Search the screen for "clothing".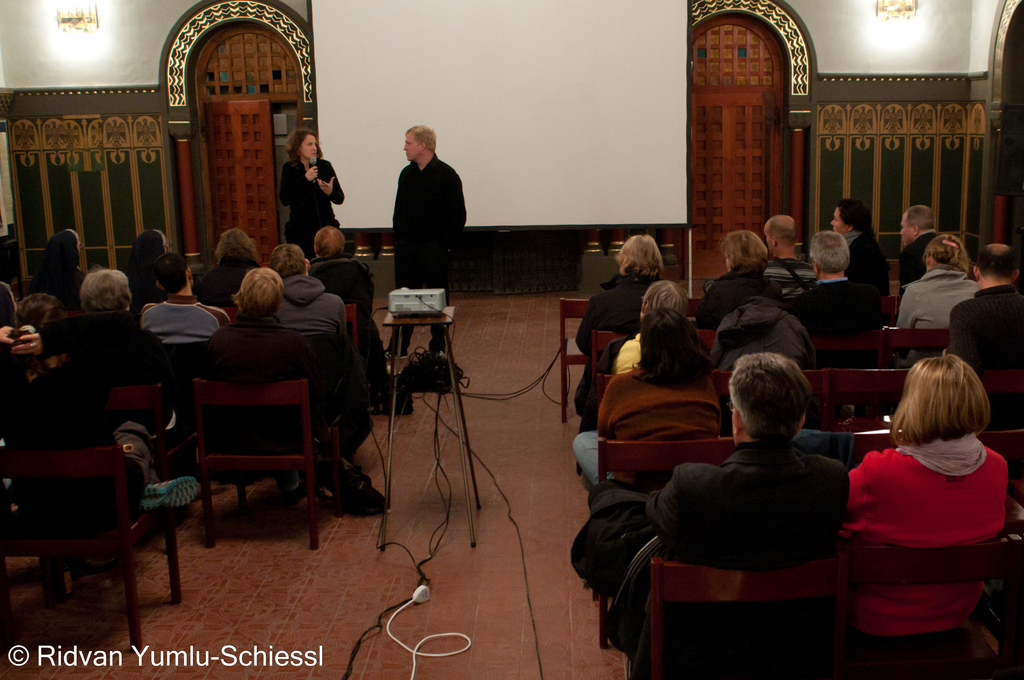
Found at pyautogui.locateOnScreen(280, 154, 348, 253).
